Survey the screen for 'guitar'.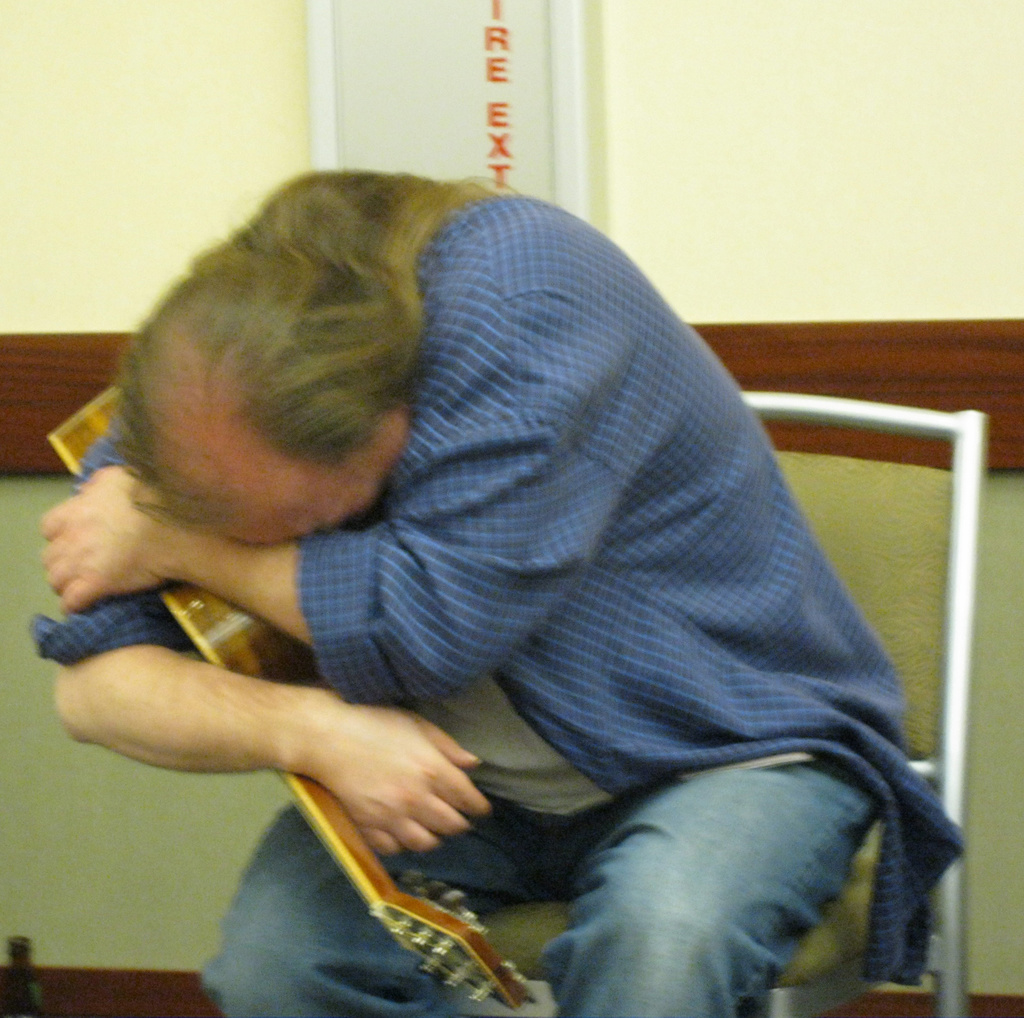
Survey found: select_region(43, 384, 552, 1017).
